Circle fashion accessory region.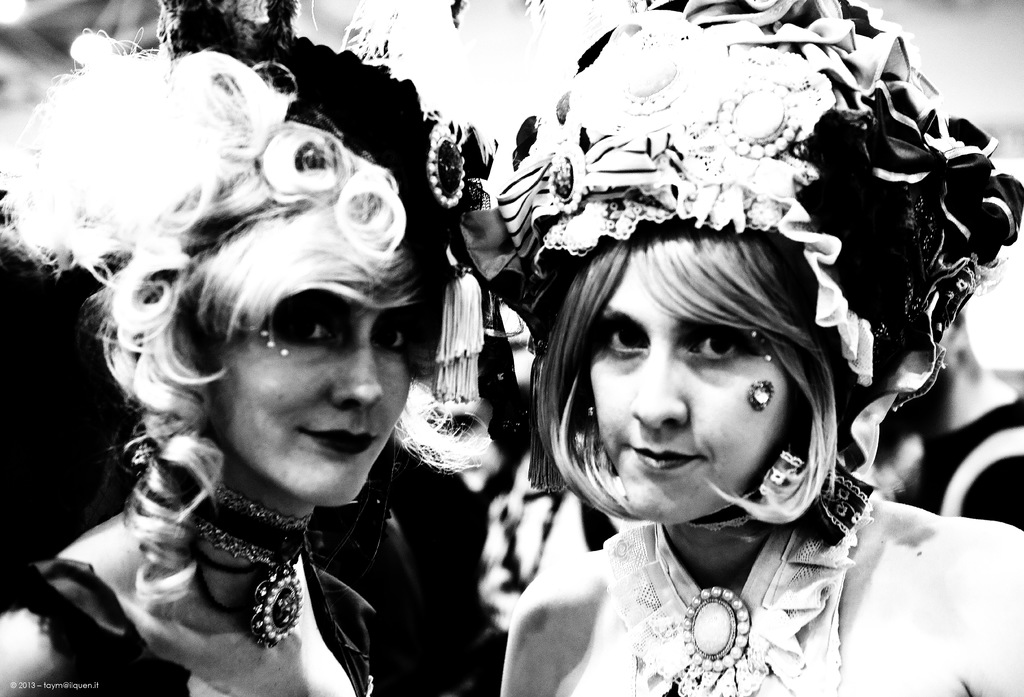
Region: crop(749, 324, 765, 342).
